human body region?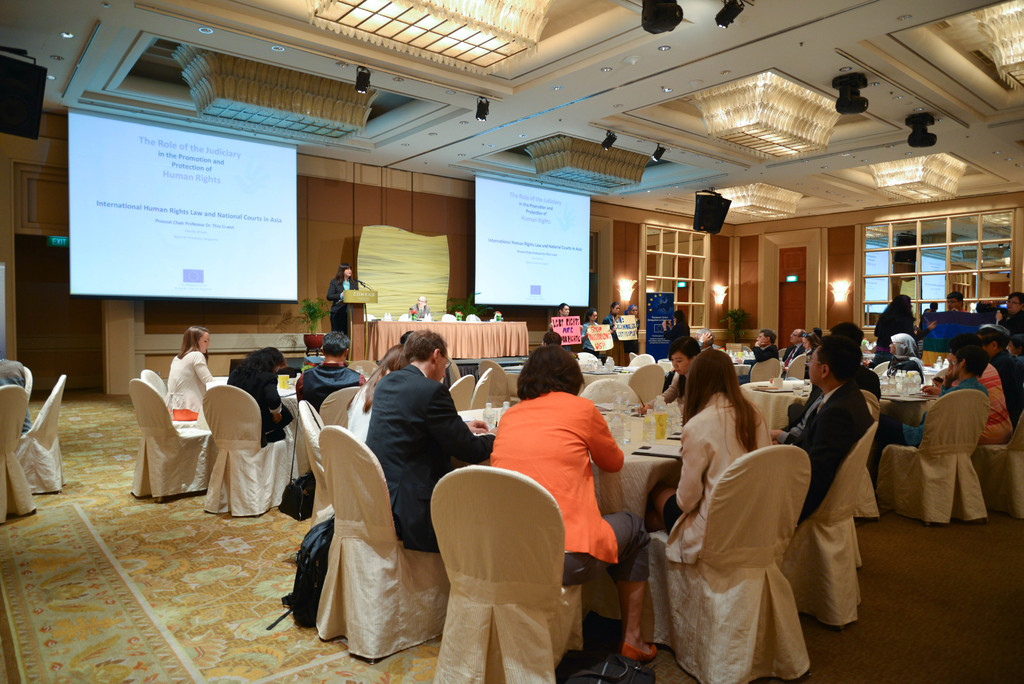
294,363,362,406
